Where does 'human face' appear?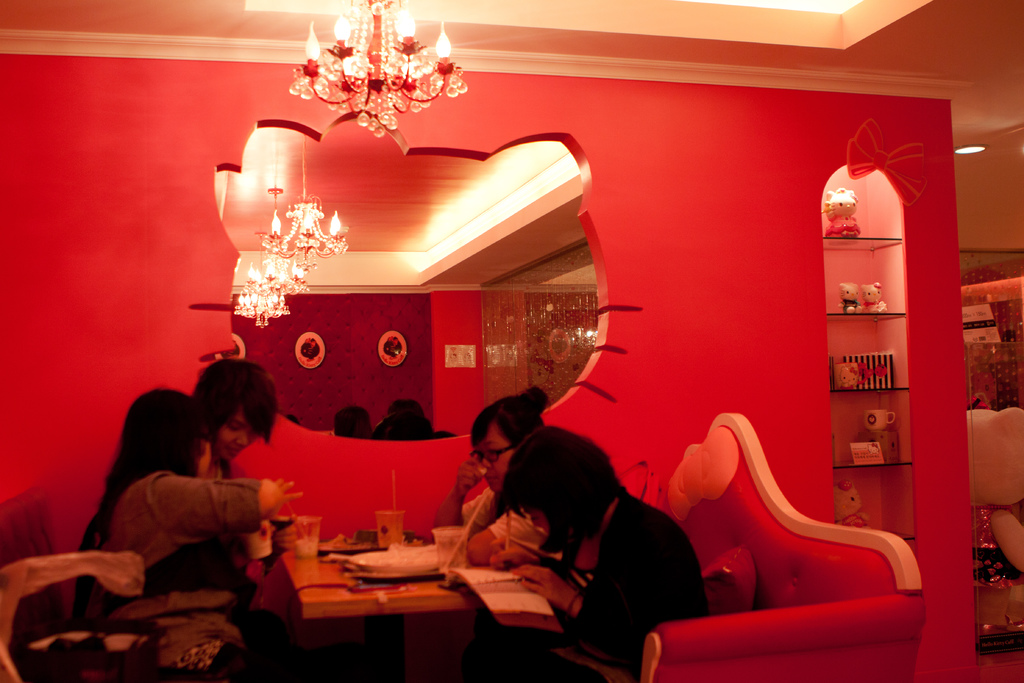
Appears at crop(218, 409, 261, 463).
